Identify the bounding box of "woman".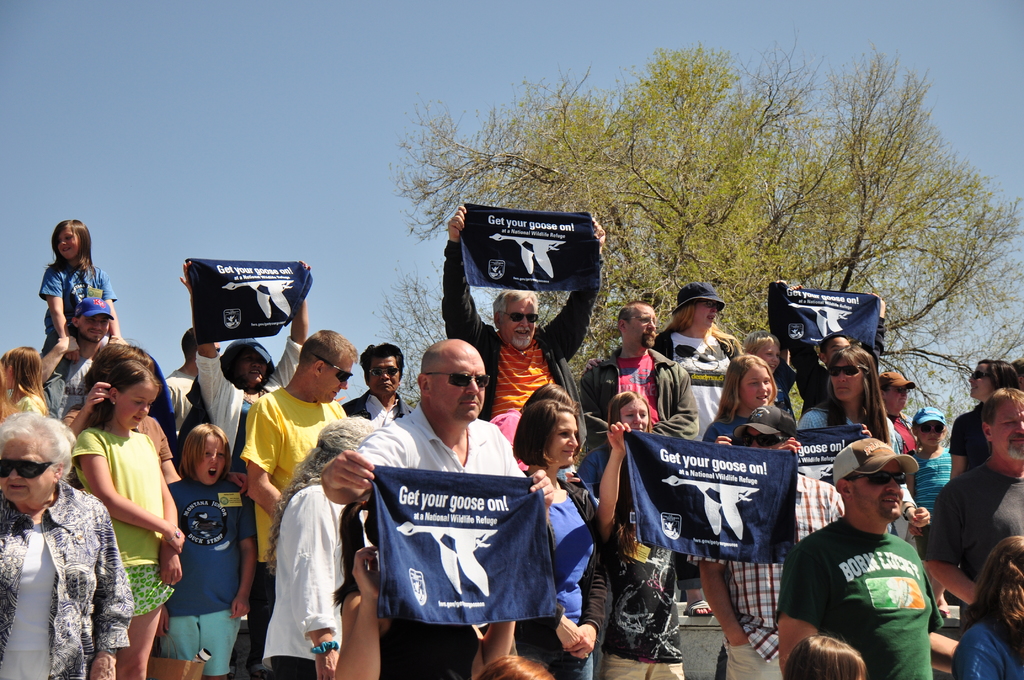
select_region(0, 410, 138, 679).
